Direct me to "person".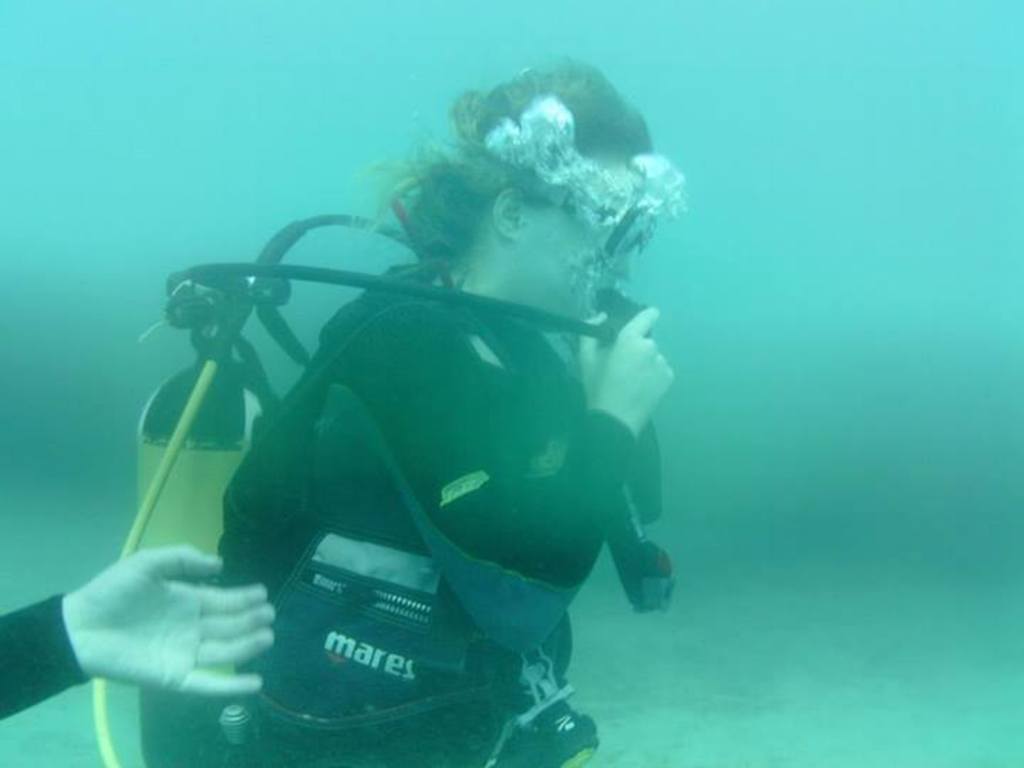
Direction: pyautogui.locateOnScreen(0, 536, 279, 721).
